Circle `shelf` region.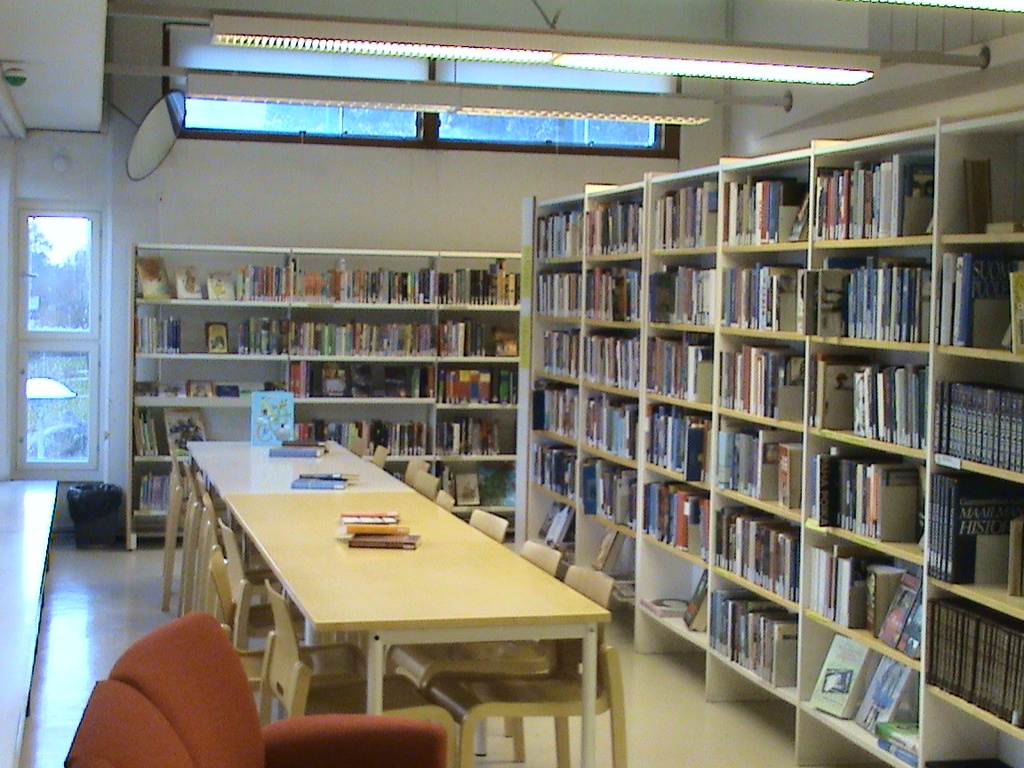
Region: (284,304,441,362).
